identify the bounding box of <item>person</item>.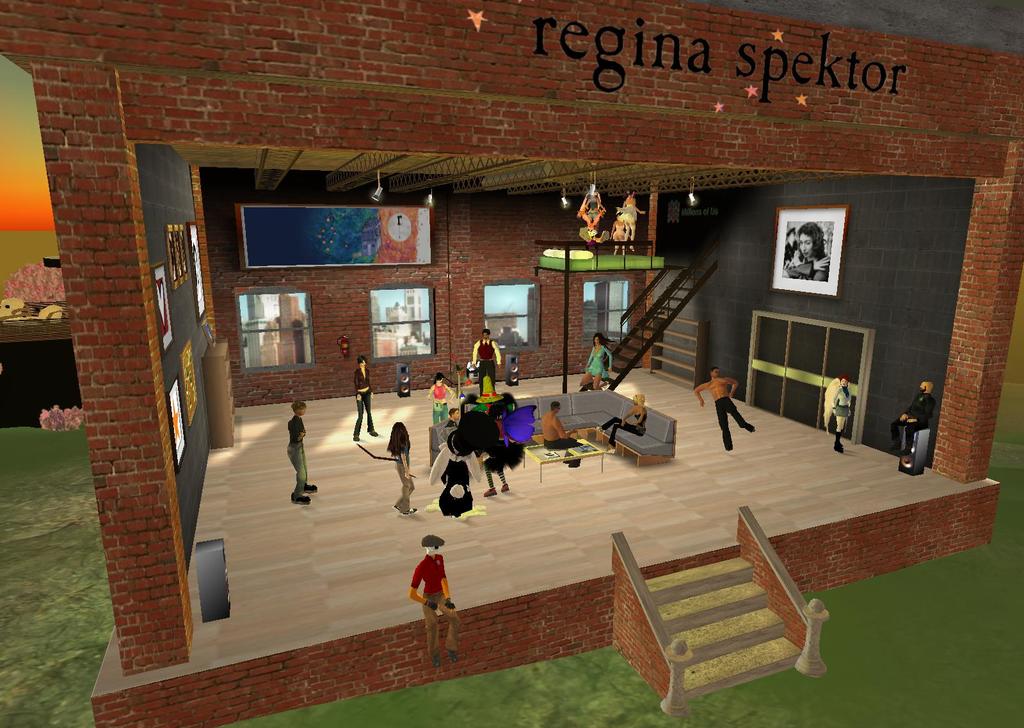
<bbox>424, 372, 452, 427</bbox>.
